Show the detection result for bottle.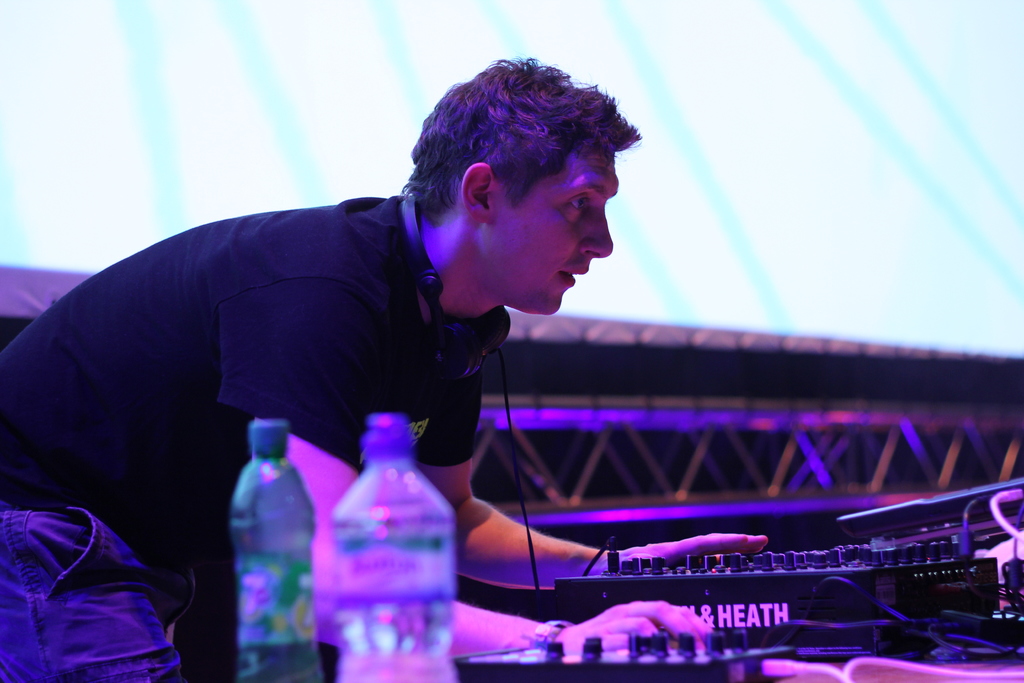
locate(328, 411, 454, 682).
